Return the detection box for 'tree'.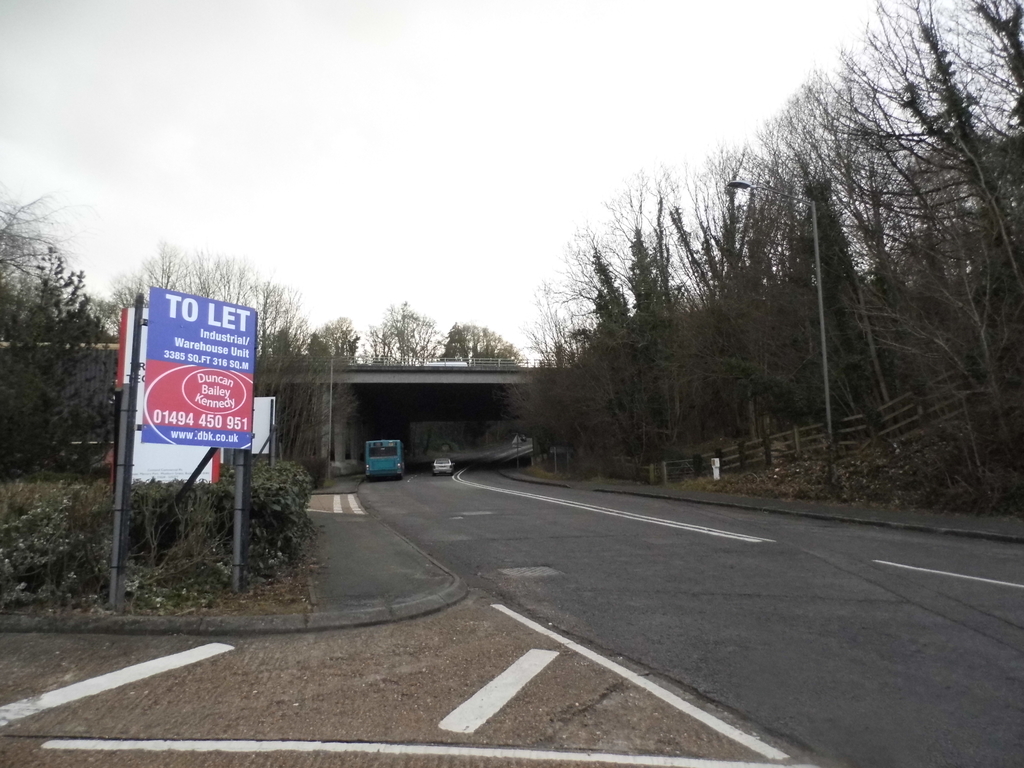
pyautogui.locateOnScreen(603, 163, 703, 451).
